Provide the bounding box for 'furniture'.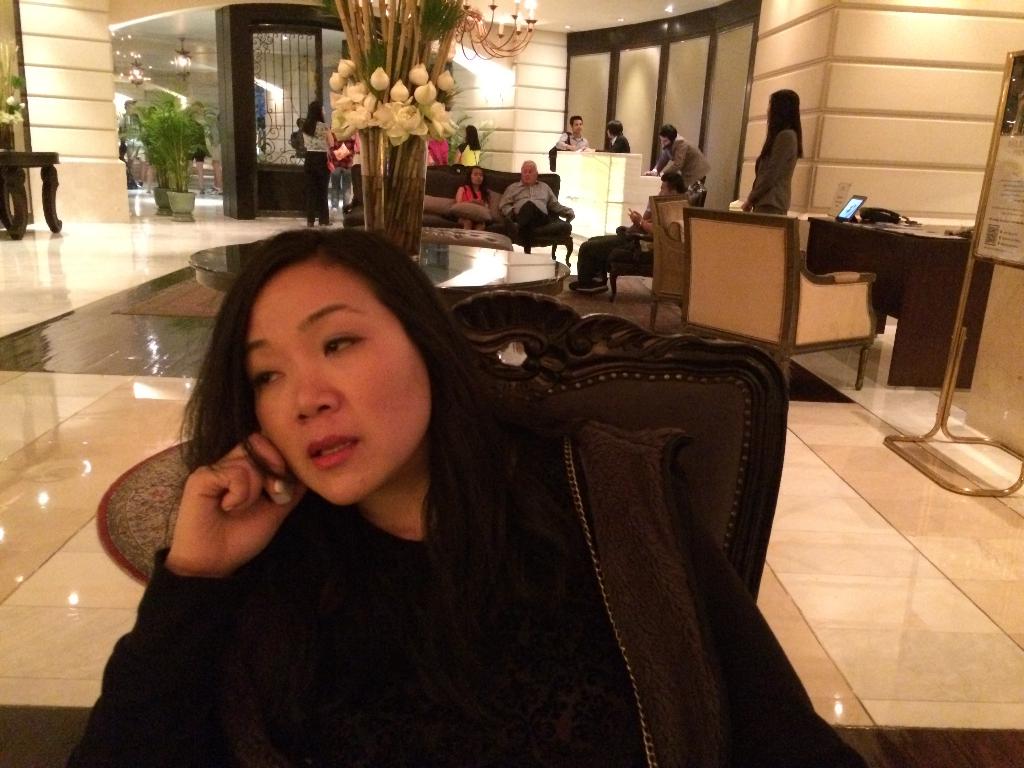
[552, 147, 665, 239].
